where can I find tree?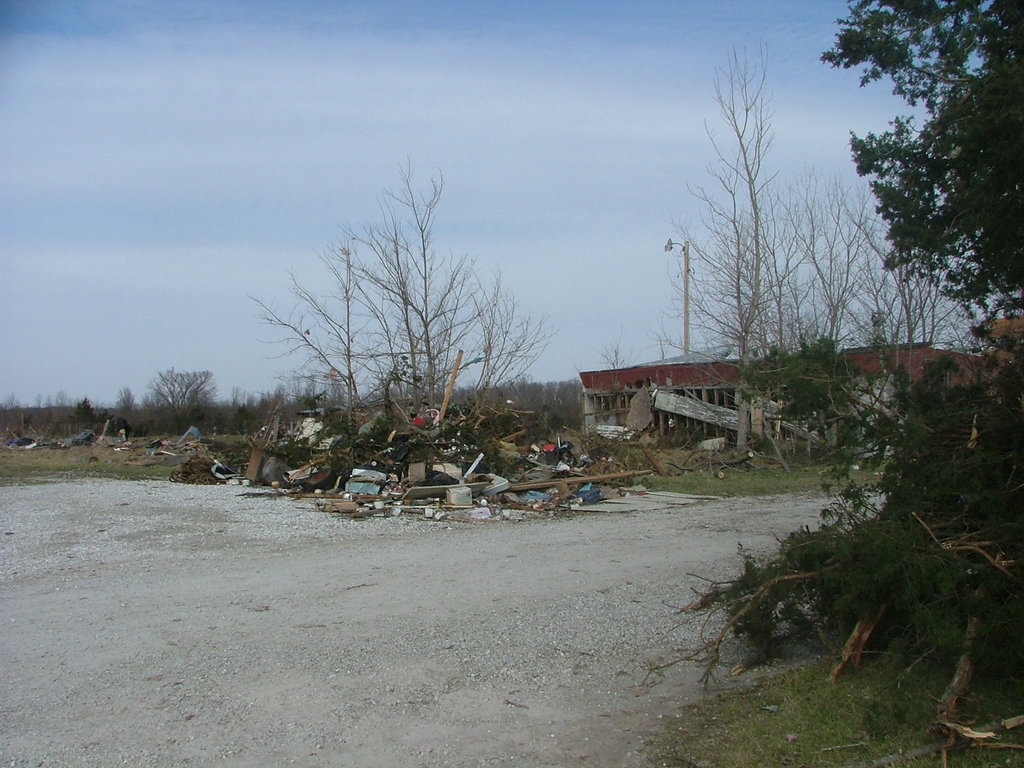
You can find it at bbox=[814, 0, 1023, 343].
